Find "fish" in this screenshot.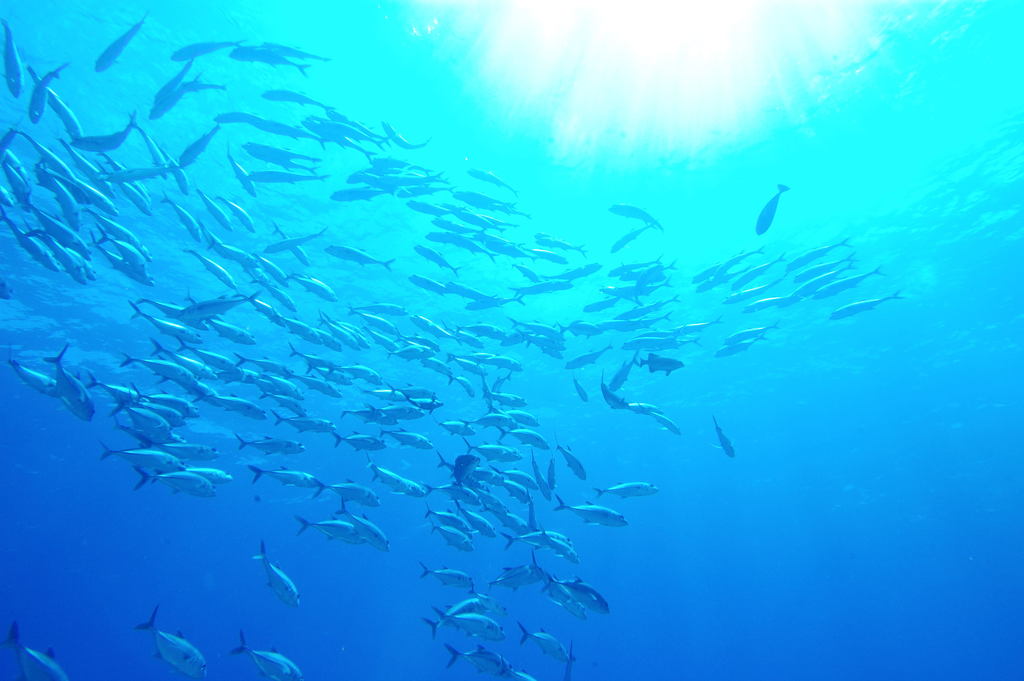
The bounding box for "fish" is BBox(394, 332, 444, 352).
